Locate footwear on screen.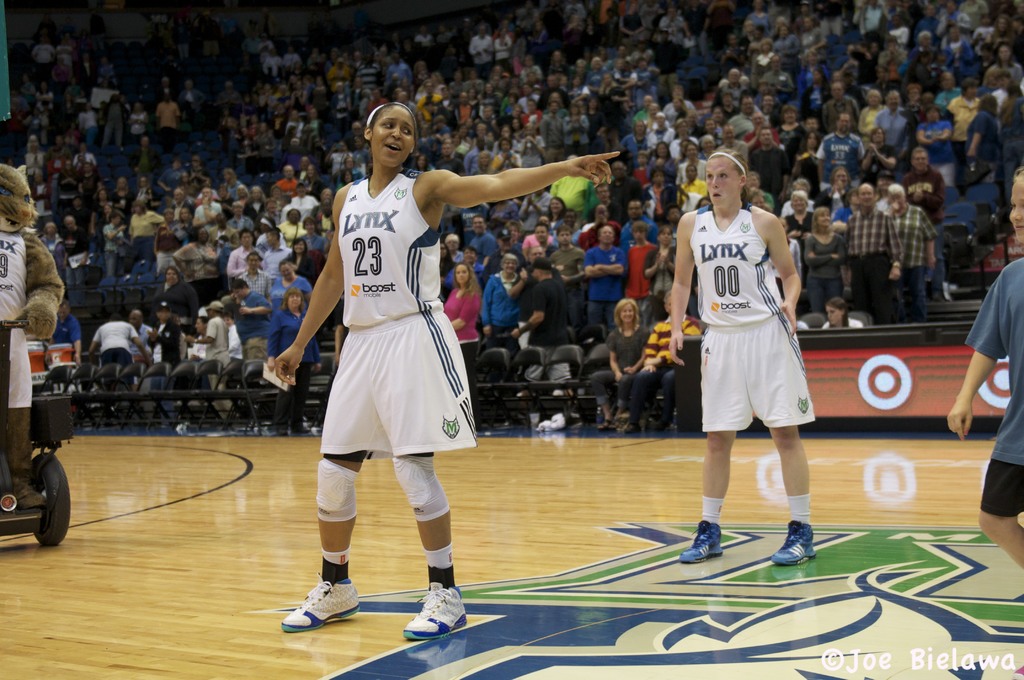
On screen at BBox(685, 521, 726, 563).
